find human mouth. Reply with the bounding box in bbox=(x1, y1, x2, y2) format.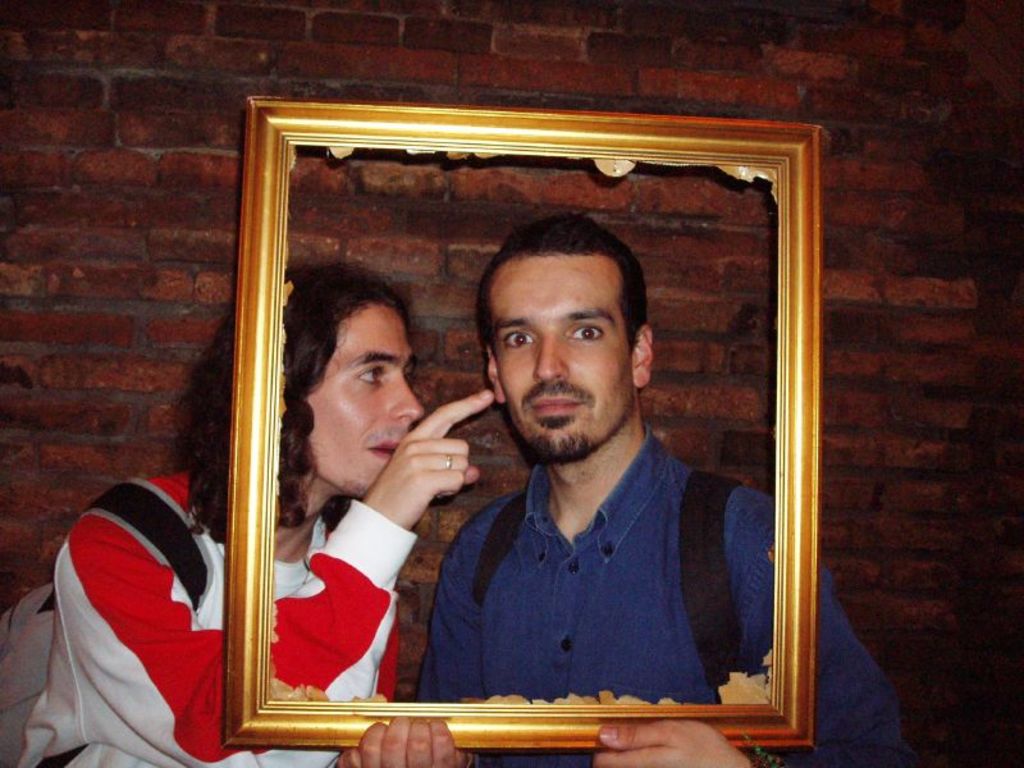
bbox=(536, 399, 585, 416).
